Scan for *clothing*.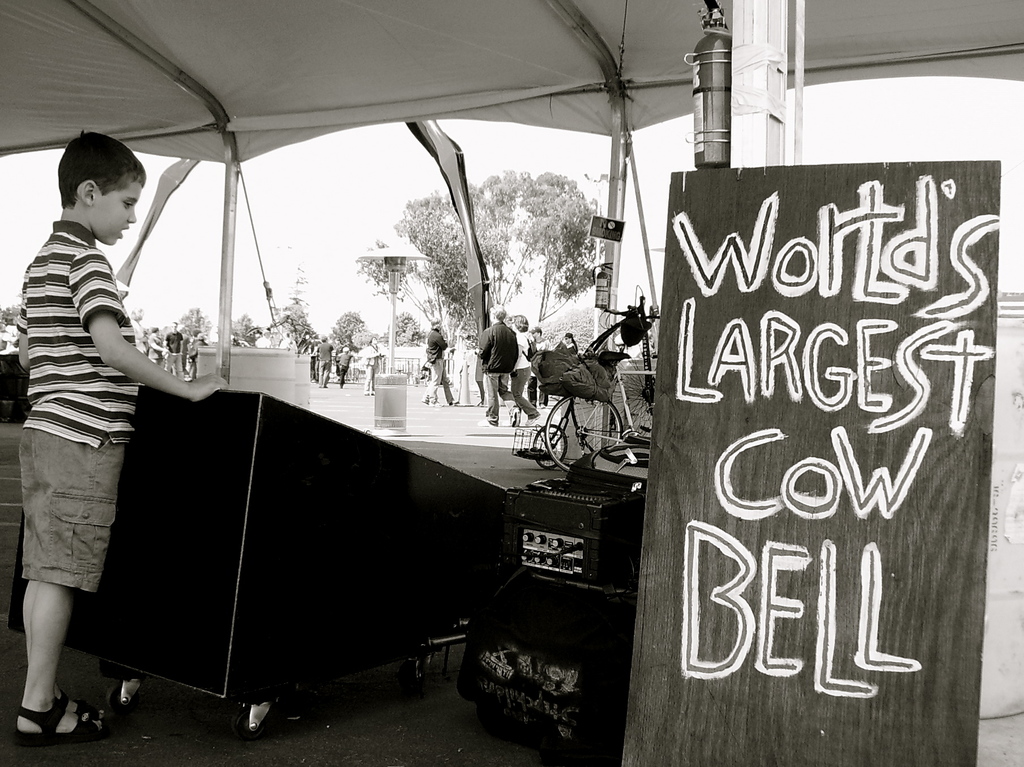
Scan result: 563,340,580,357.
